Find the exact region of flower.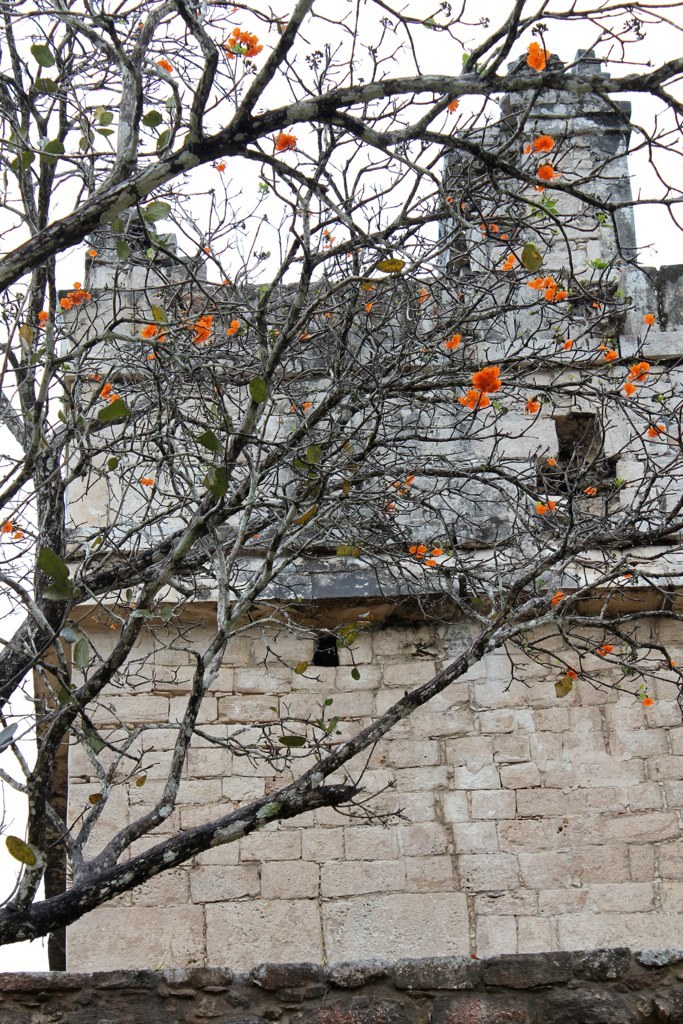
Exact region: box(507, 254, 511, 263).
